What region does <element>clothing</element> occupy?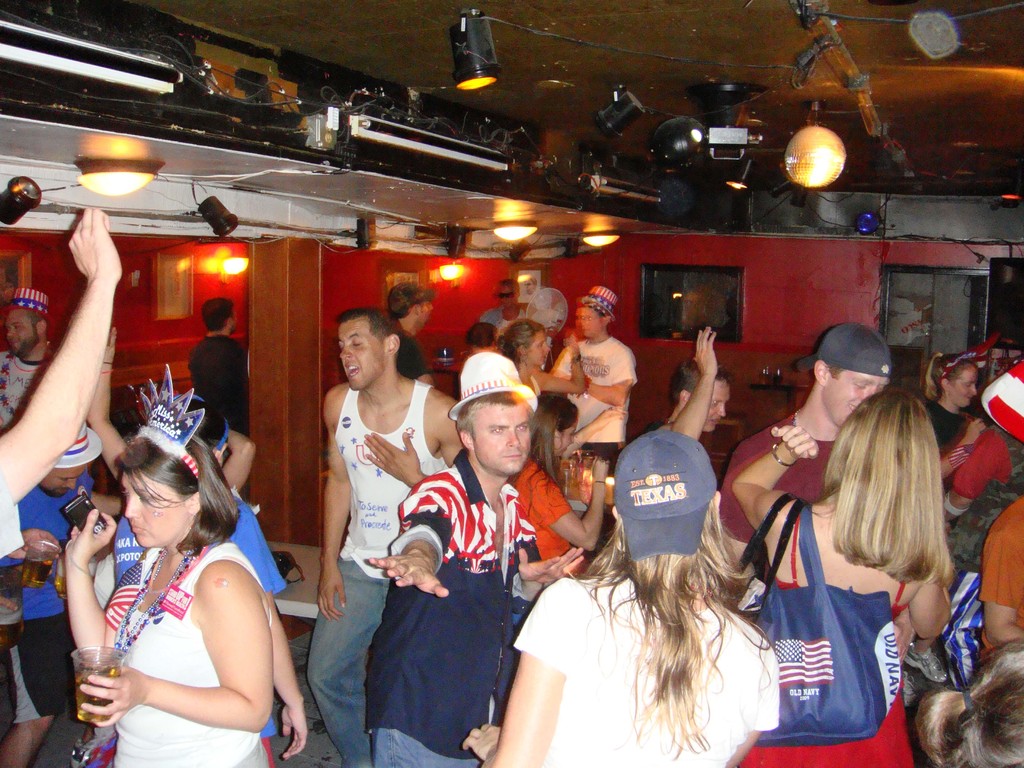
507, 455, 575, 569.
